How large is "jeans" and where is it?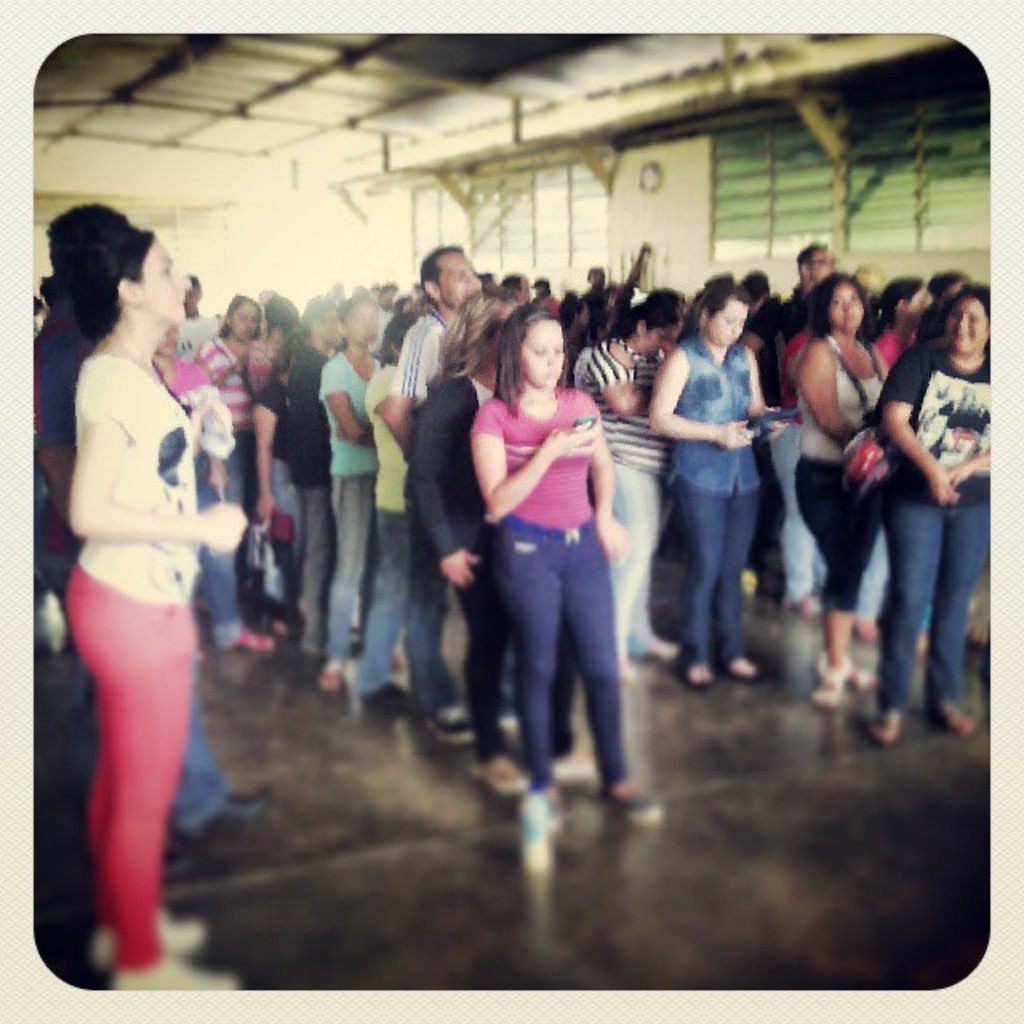
Bounding box: 277/459/299/565.
